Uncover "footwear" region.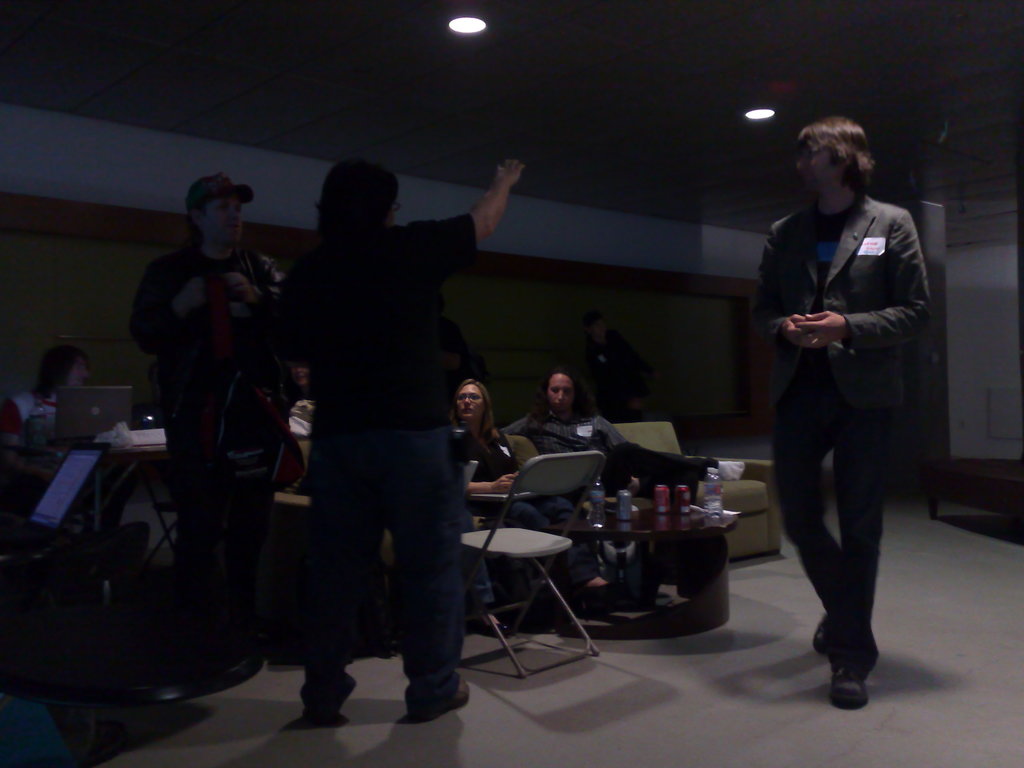
Uncovered: box(405, 671, 470, 722).
